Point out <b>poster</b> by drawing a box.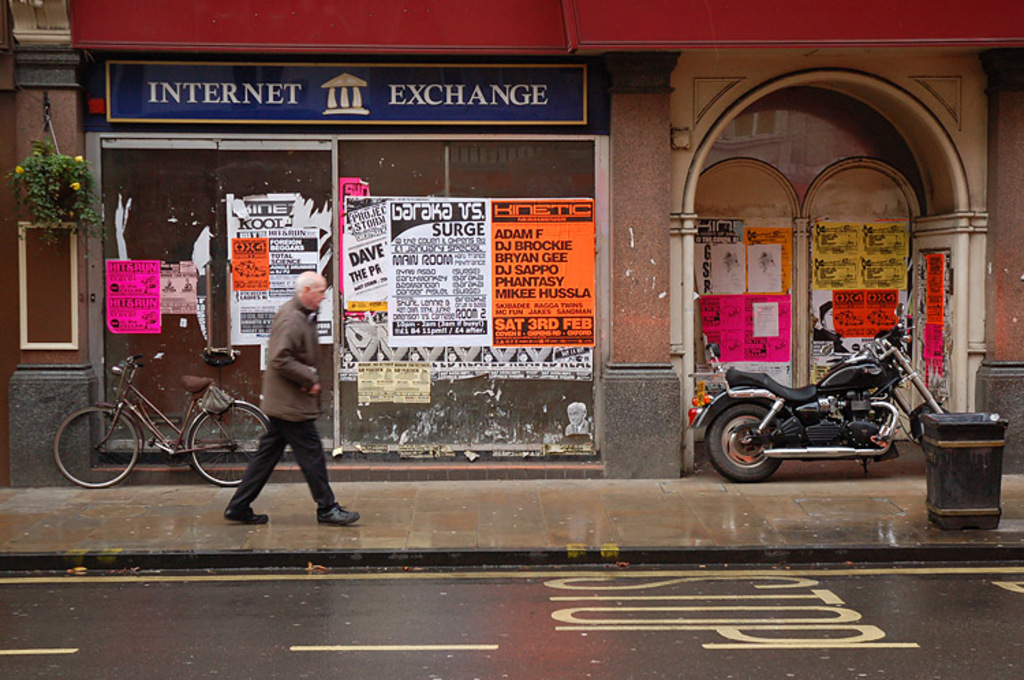
(343, 194, 388, 302).
